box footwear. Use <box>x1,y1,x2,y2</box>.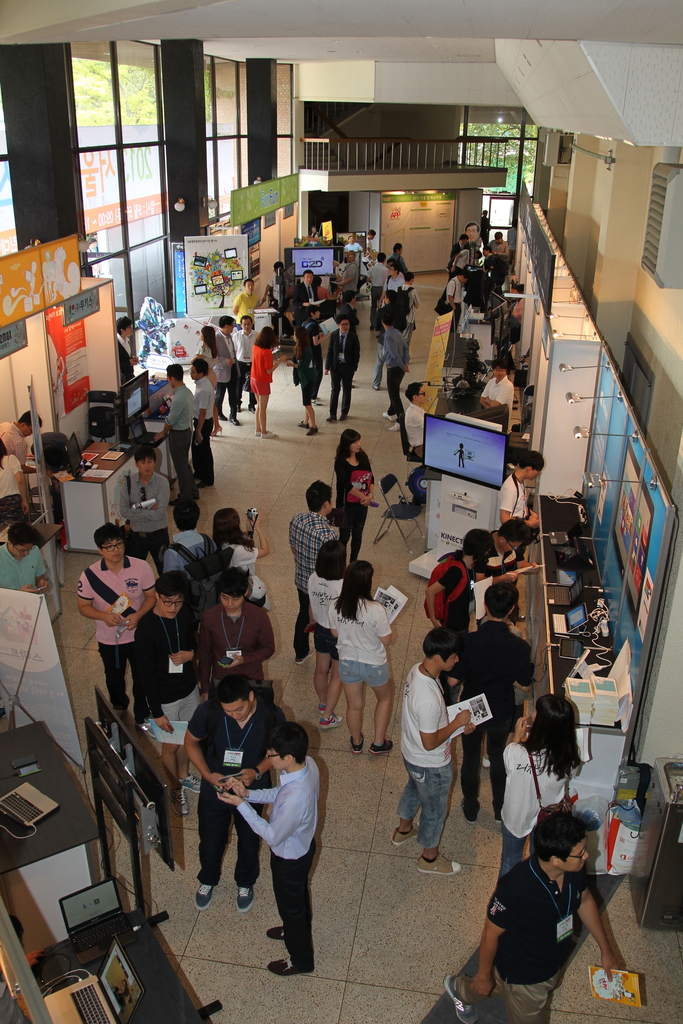
<box>393,827,425,848</box>.
